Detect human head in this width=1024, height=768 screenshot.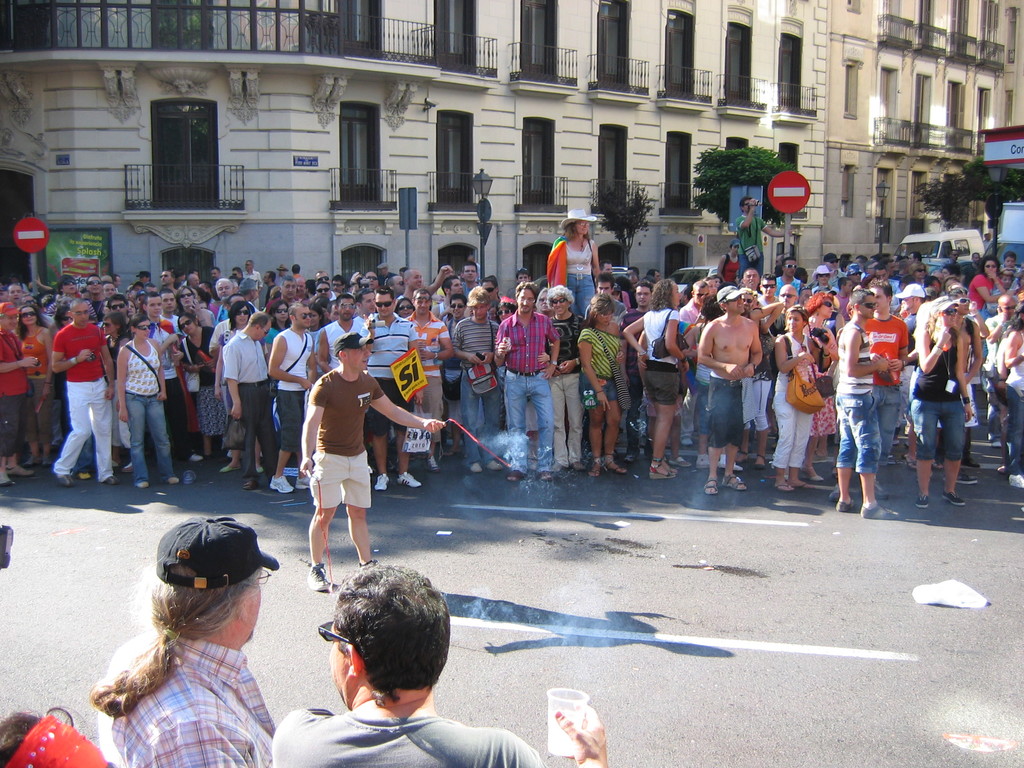
Detection: bbox=[587, 295, 615, 332].
